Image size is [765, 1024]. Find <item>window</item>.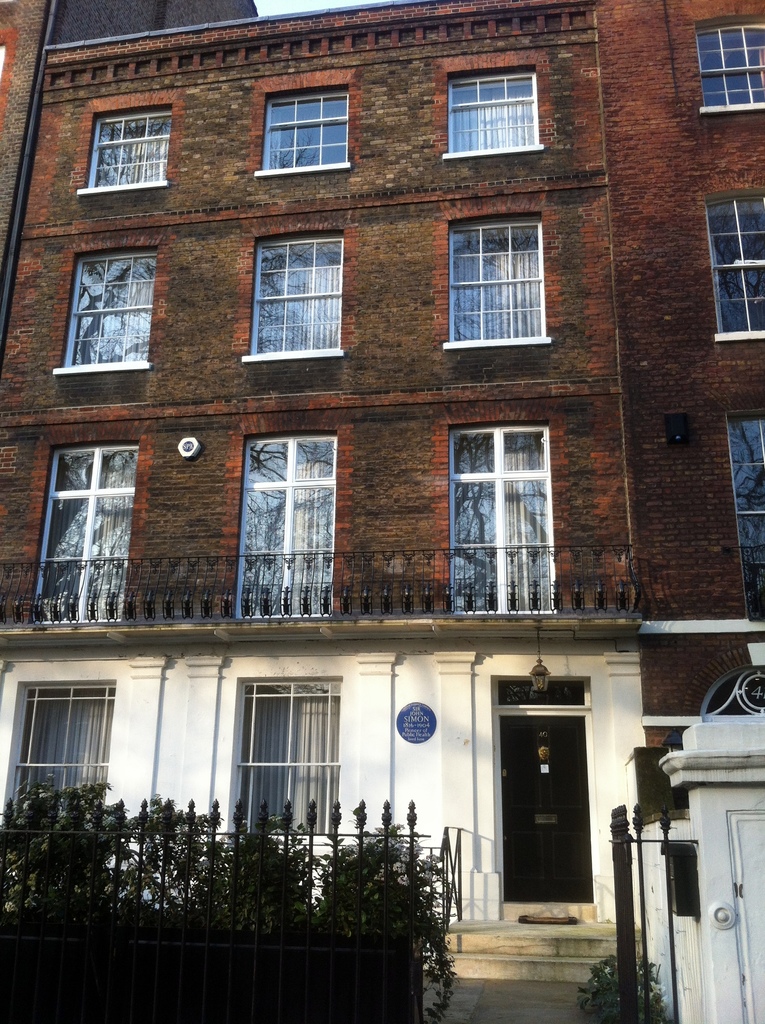
bbox=[723, 410, 764, 610].
